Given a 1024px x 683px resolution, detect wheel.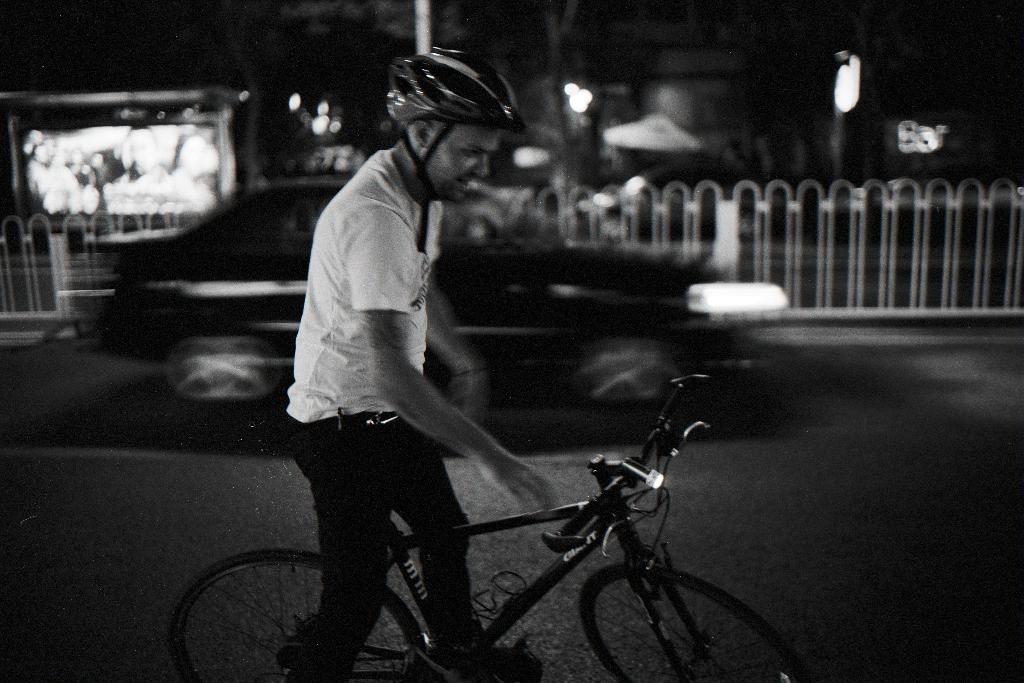
detection(579, 562, 807, 682).
